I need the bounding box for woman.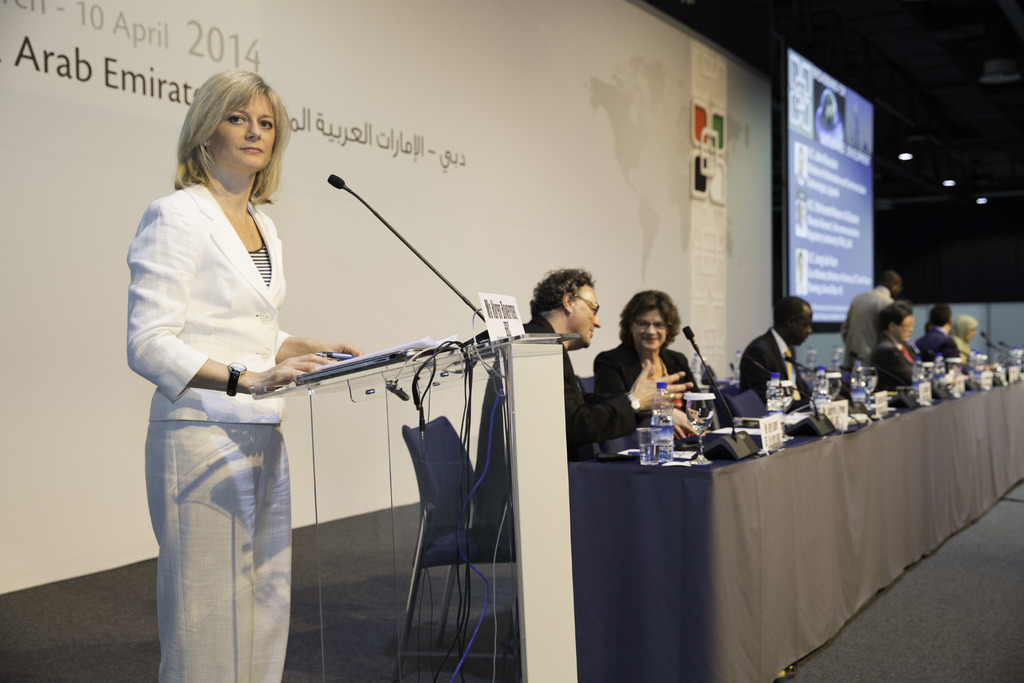
Here it is: {"x1": 596, "y1": 292, "x2": 715, "y2": 436}.
